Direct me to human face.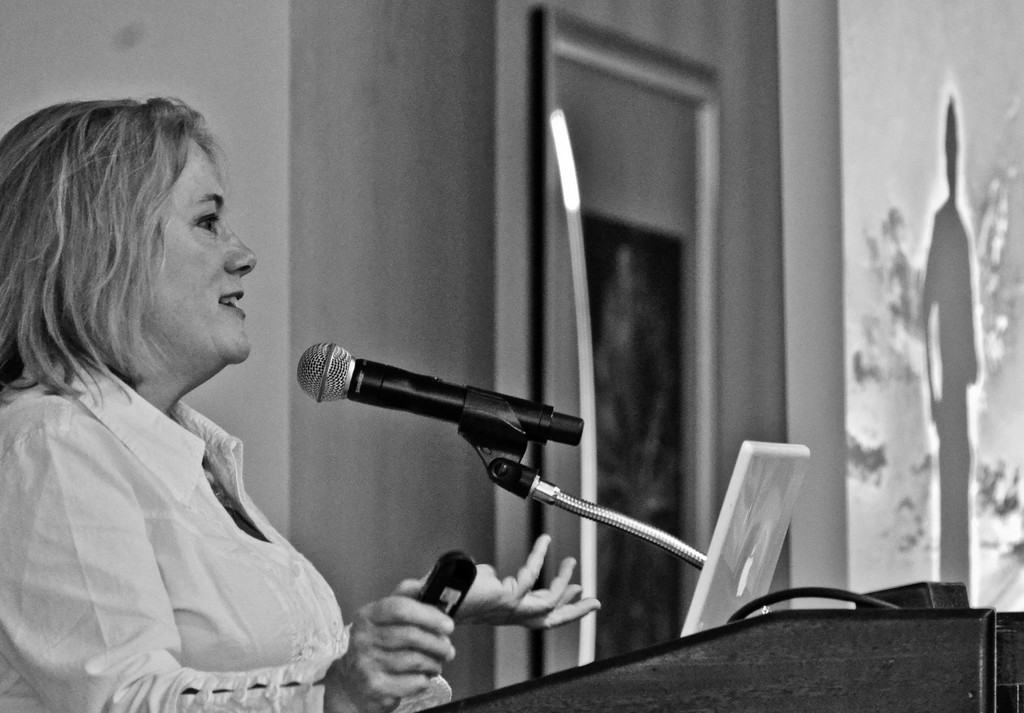
Direction: {"x1": 135, "y1": 128, "x2": 258, "y2": 361}.
